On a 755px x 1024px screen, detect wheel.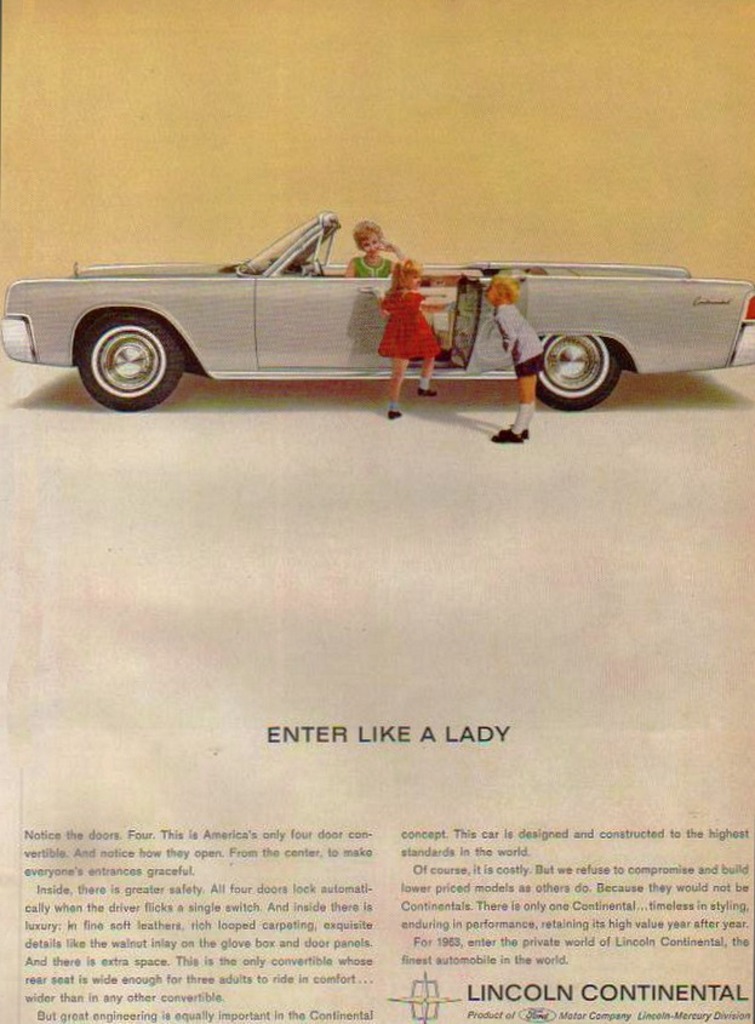
65, 305, 185, 413.
